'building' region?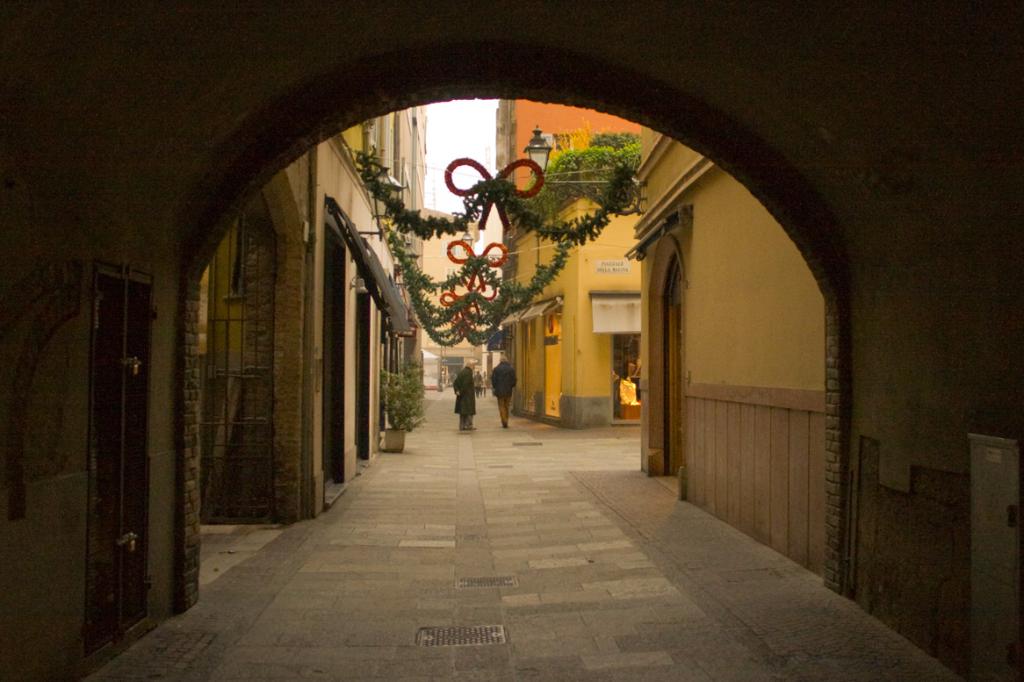
(489,97,642,227)
